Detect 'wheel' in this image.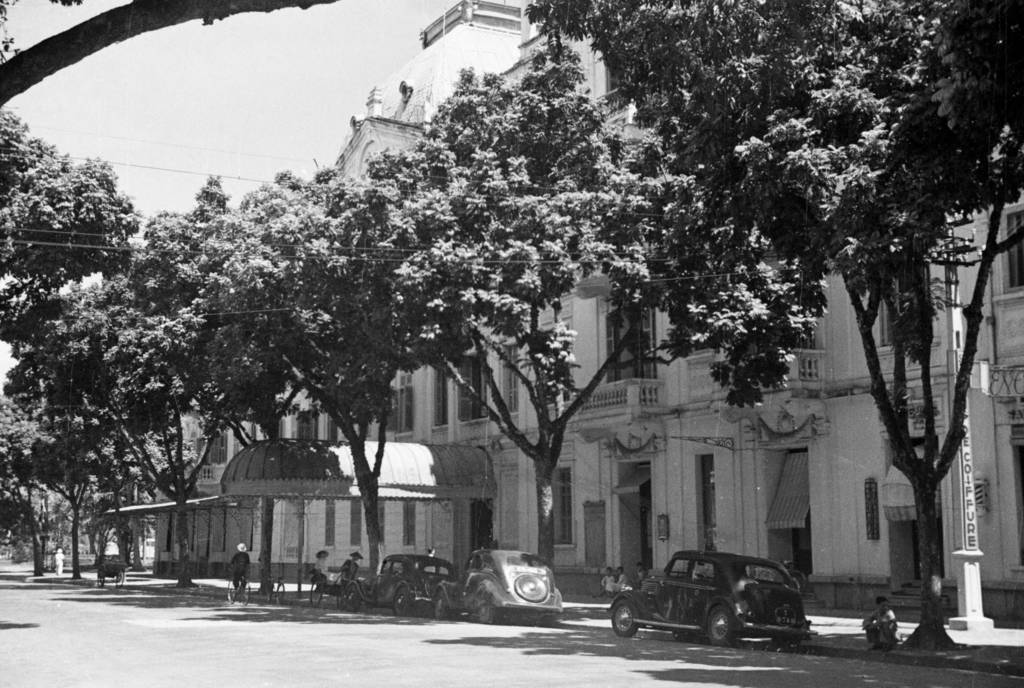
Detection: 236 580 252 609.
